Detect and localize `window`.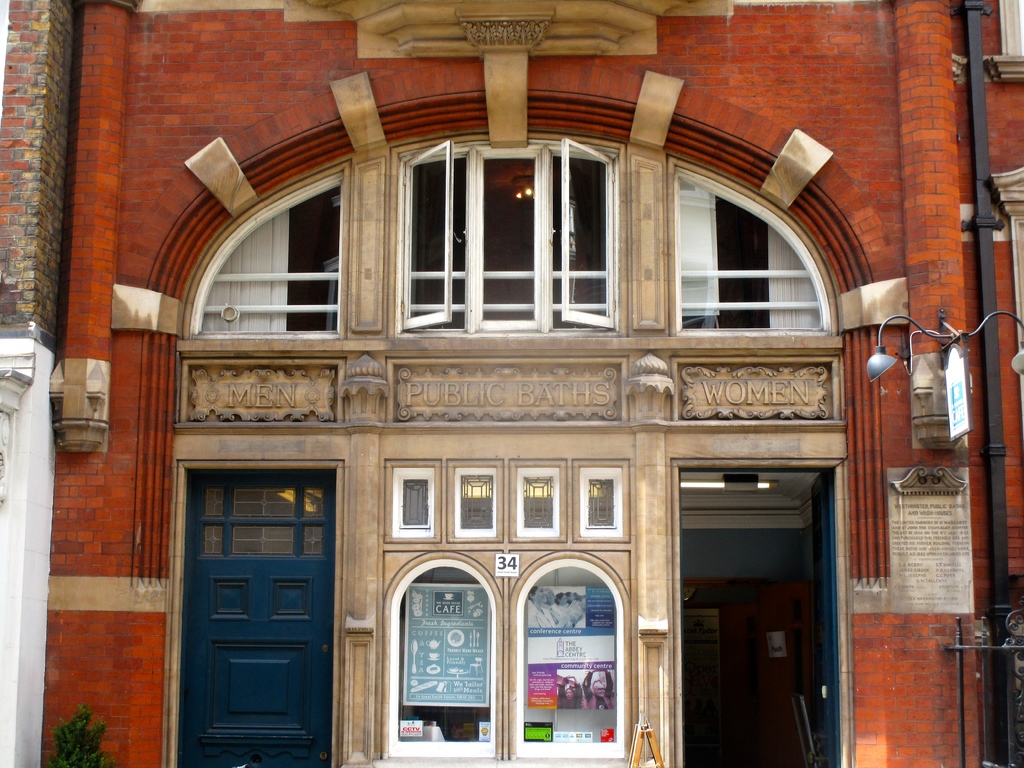
Localized at crop(674, 177, 827, 344).
